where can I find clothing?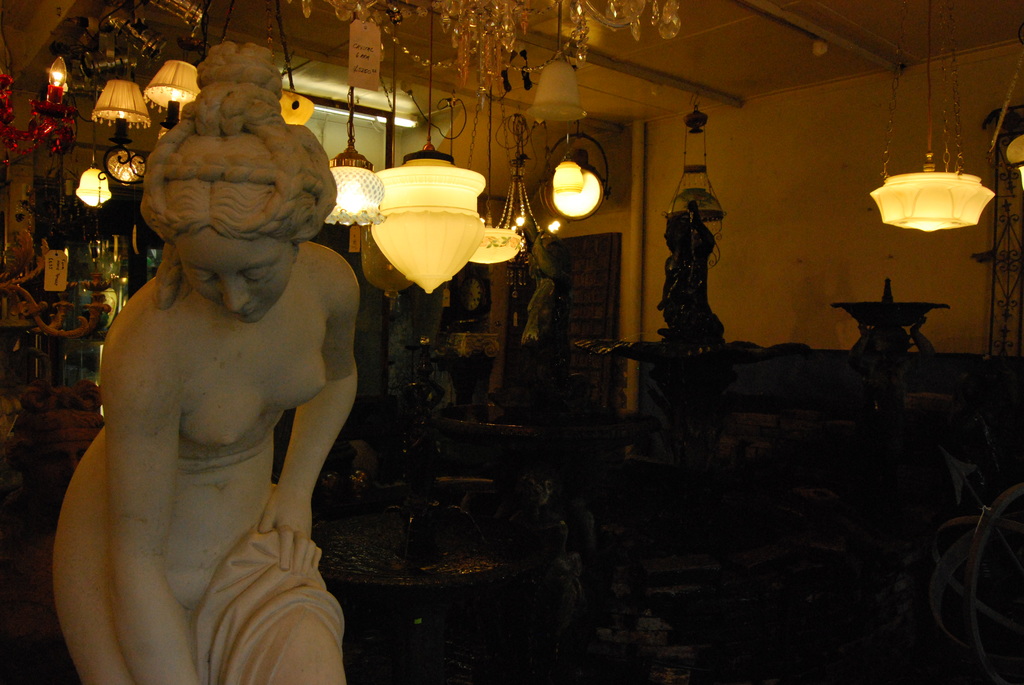
You can find it at 190/531/346/684.
